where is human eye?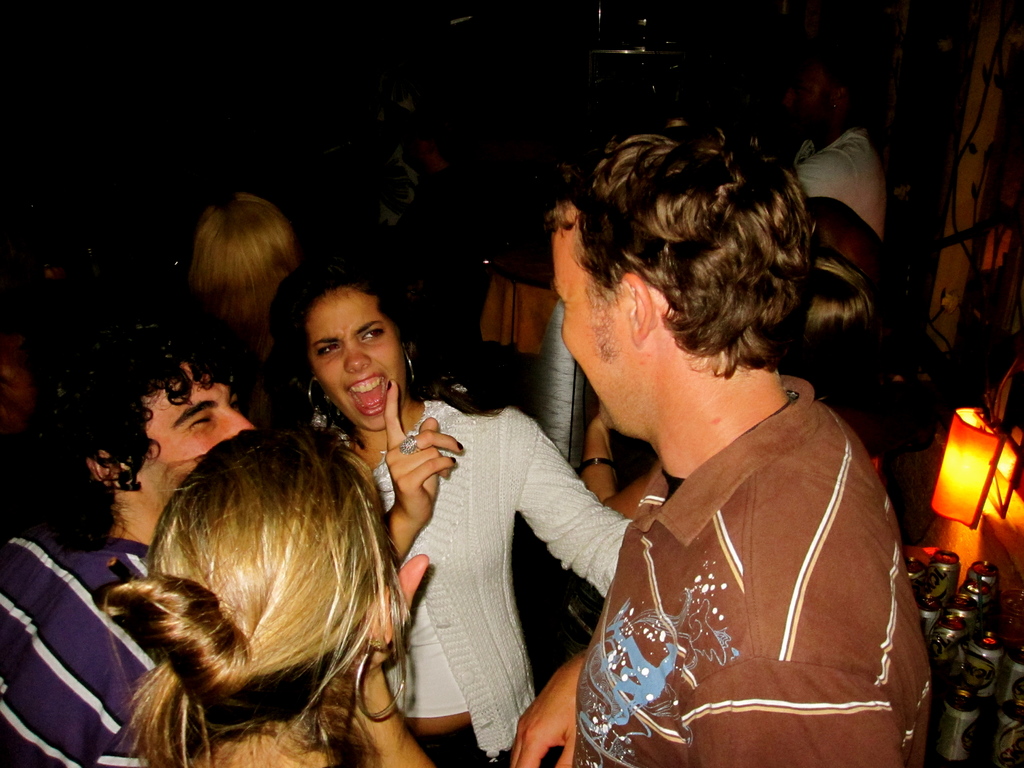
[317,341,344,356].
